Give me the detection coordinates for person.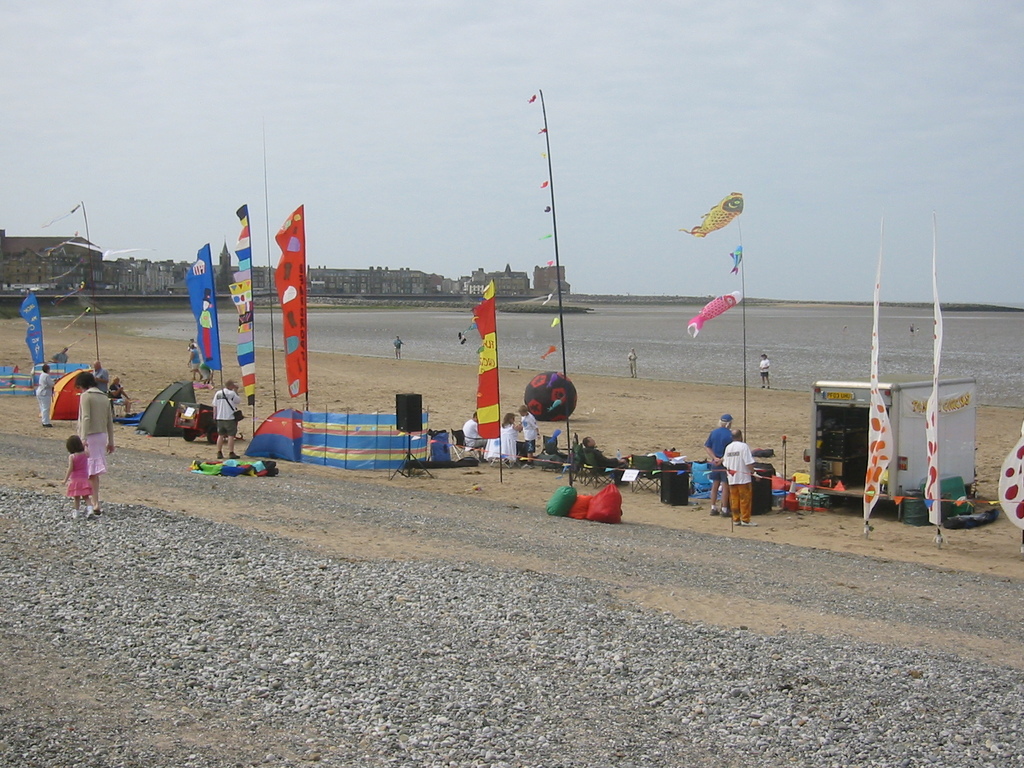
BBox(64, 433, 100, 519).
